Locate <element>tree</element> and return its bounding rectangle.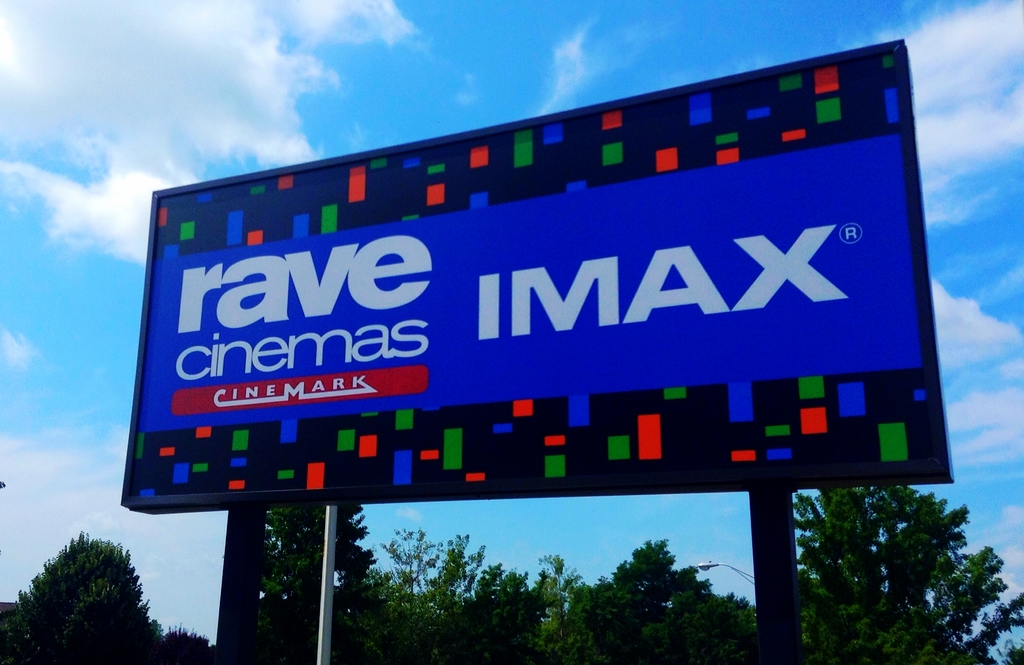
box=[0, 532, 173, 662].
